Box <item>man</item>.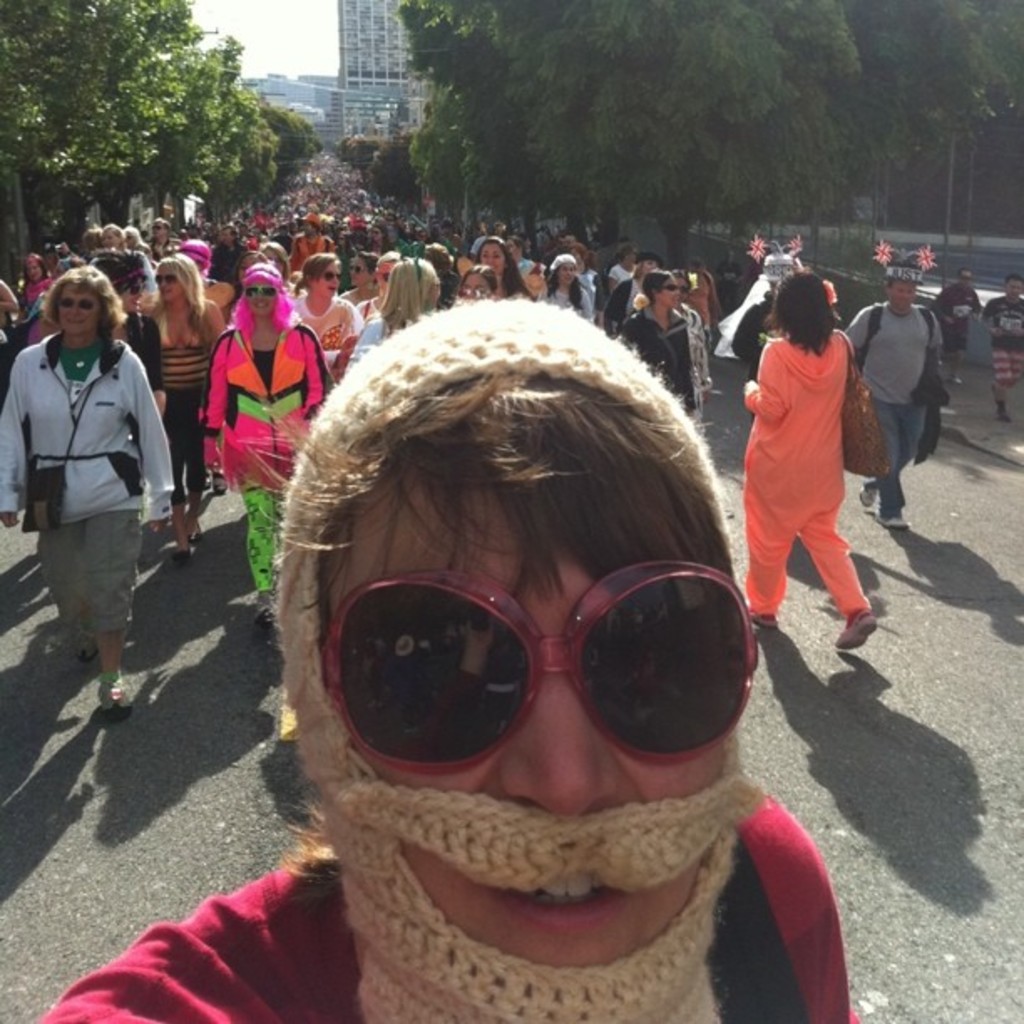
locate(607, 256, 658, 345).
